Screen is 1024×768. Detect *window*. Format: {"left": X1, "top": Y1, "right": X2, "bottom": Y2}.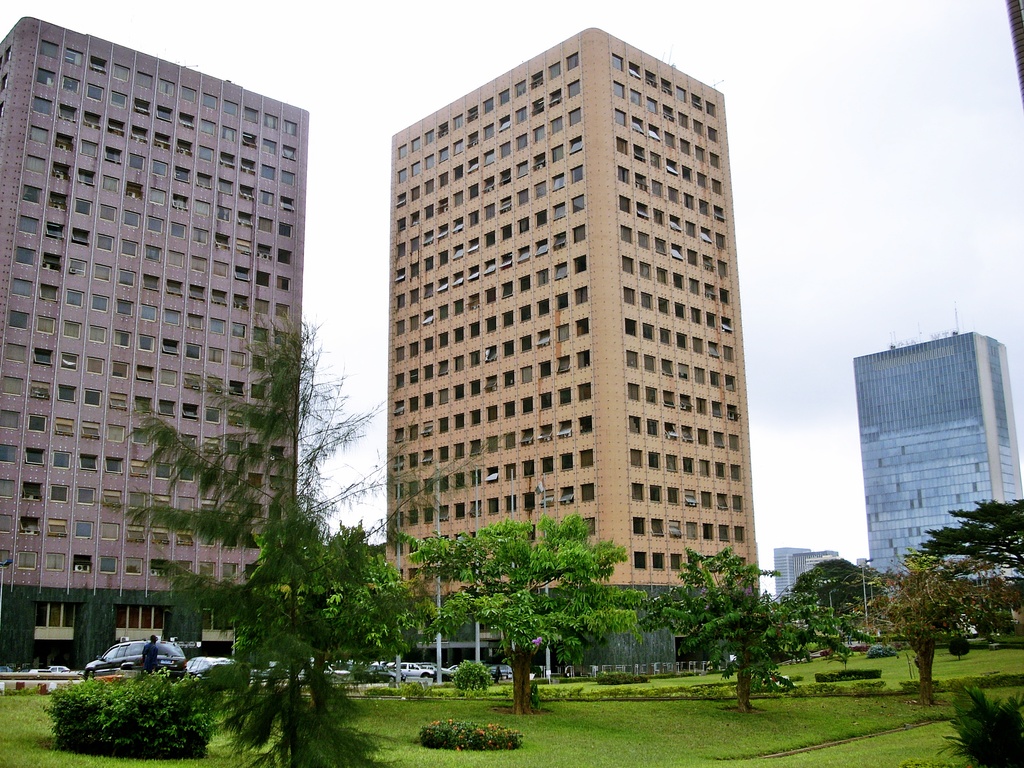
{"left": 488, "top": 404, "right": 499, "bottom": 424}.
